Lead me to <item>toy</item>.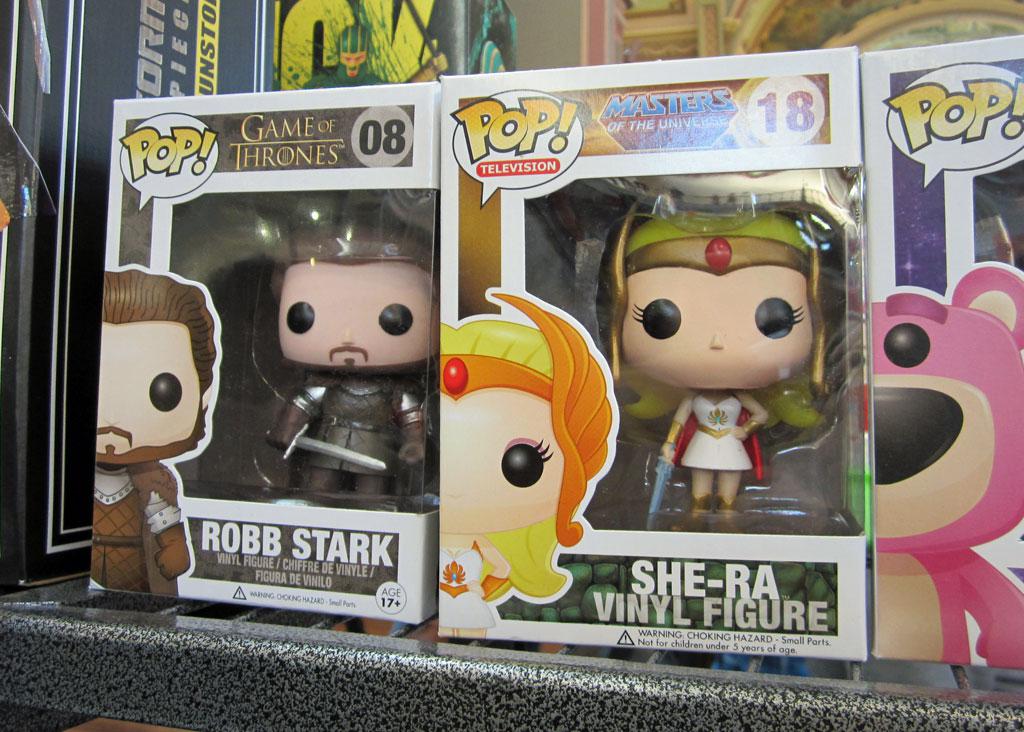
Lead to bbox=[873, 260, 1023, 667].
